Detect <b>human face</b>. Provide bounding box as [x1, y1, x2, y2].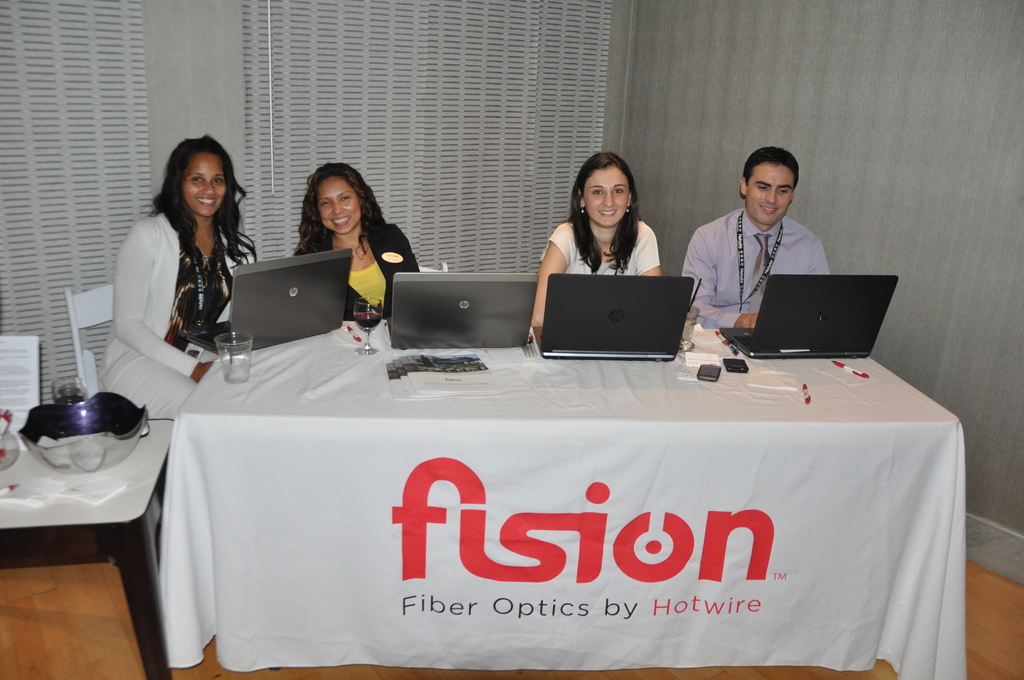
[746, 163, 793, 227].
